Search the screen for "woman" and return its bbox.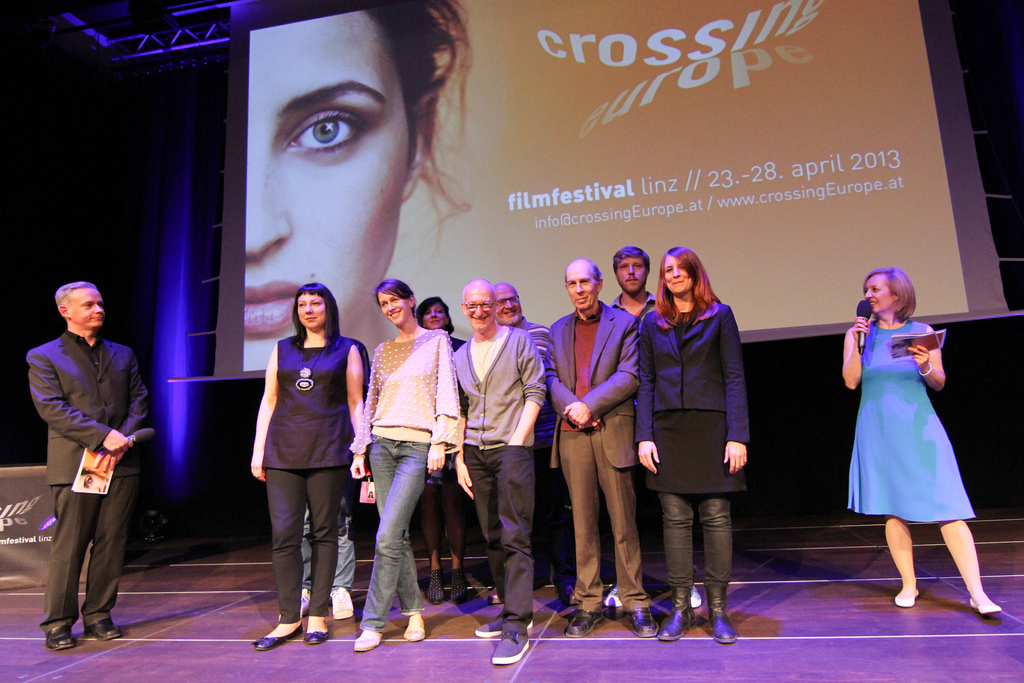
Found: [left=419, top=297, right=467, bottom=604].
